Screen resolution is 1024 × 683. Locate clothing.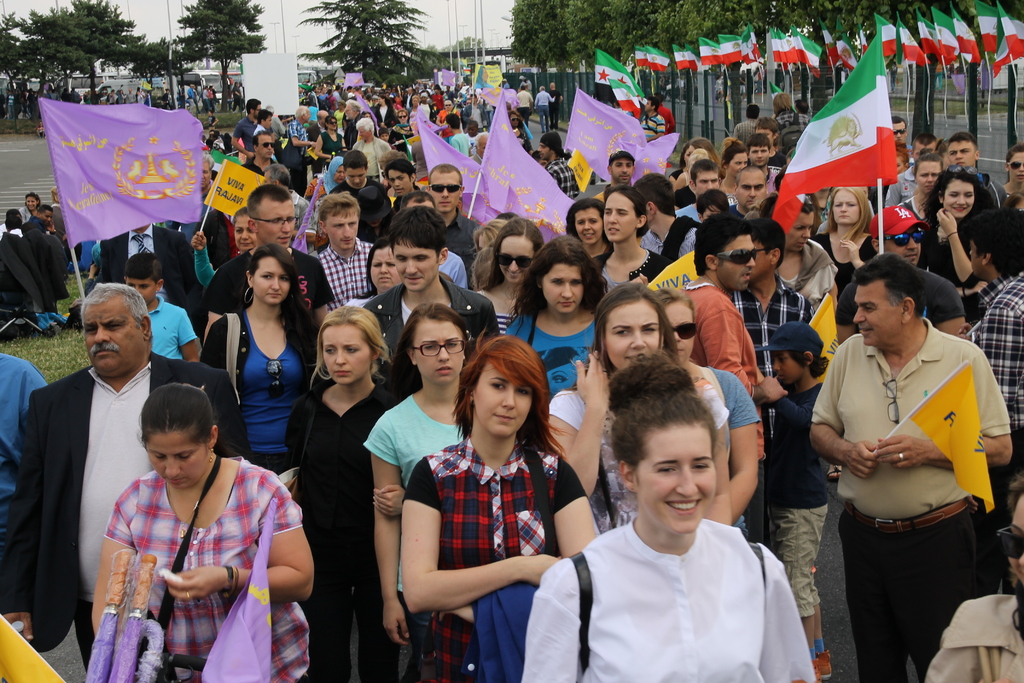
{"left": 330, "top": 108, "right": 342, "bottom": 133}.
